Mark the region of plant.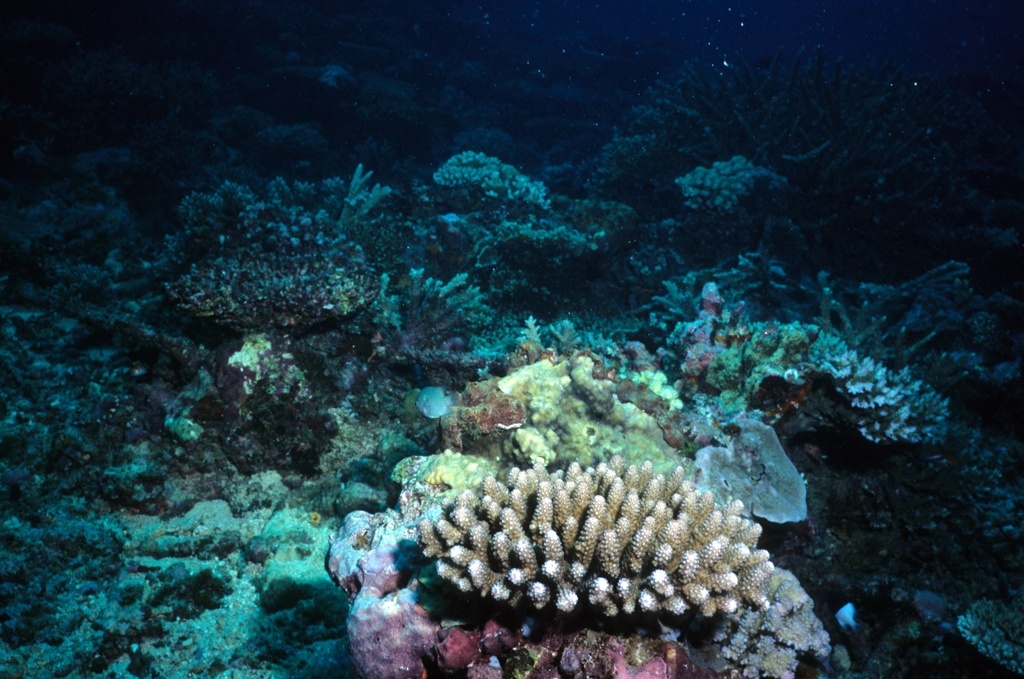
Region: [x1=433, y1=145, x2=554, y2=218].
